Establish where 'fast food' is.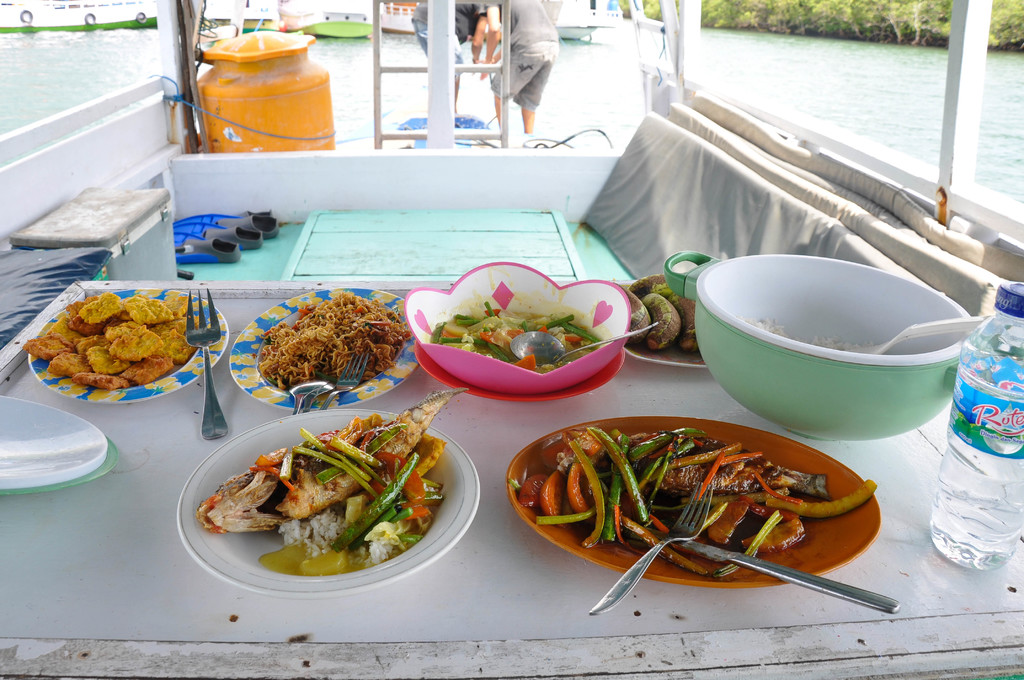
Established at region(508, 425, 868, 577).
